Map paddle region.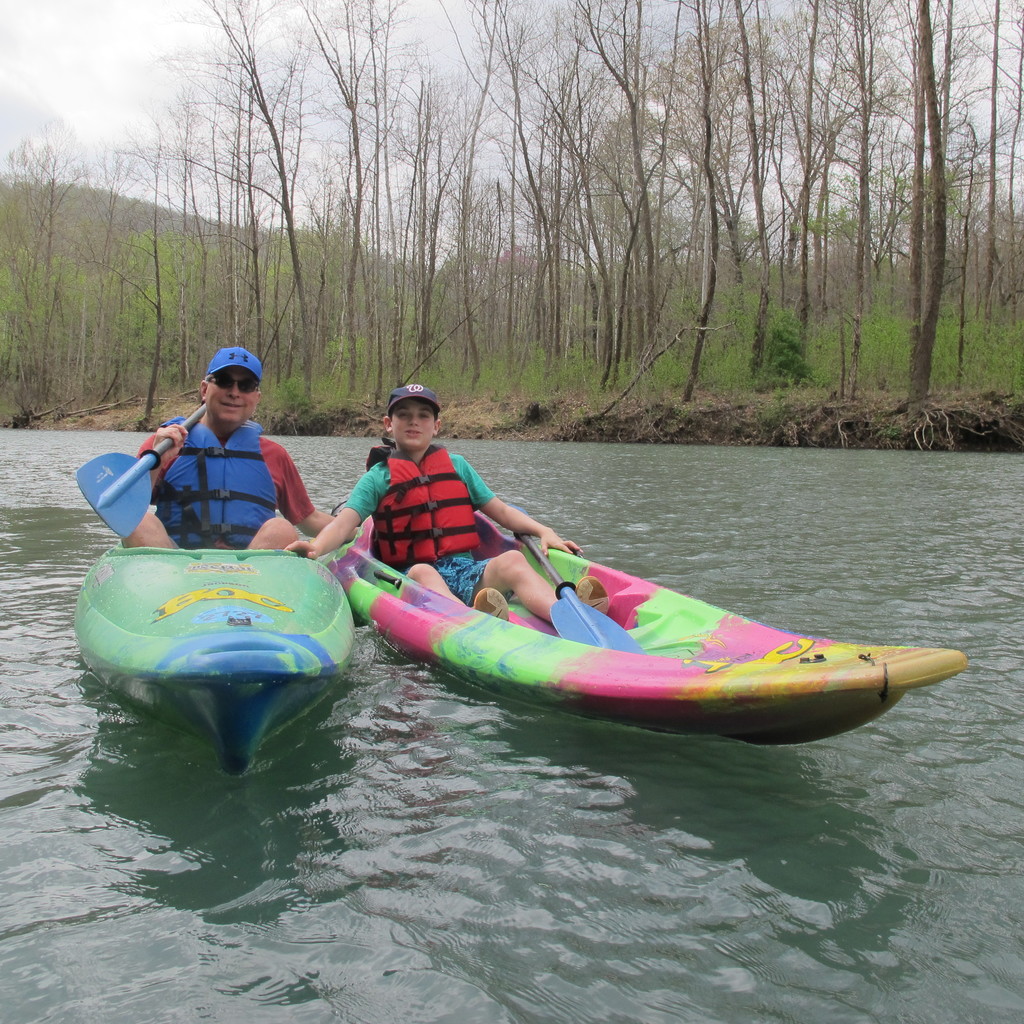
Mapped to 509, 502, 645, 657.
